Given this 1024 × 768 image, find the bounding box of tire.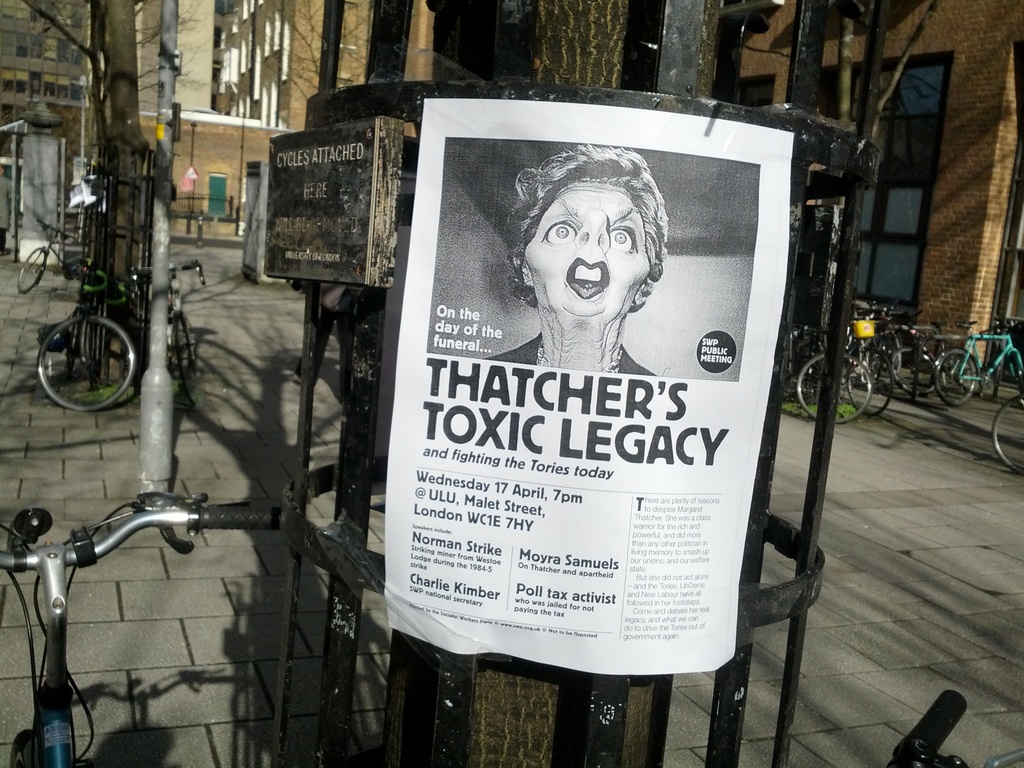
<bbox>893, 346, 938, 397</bbox>.
